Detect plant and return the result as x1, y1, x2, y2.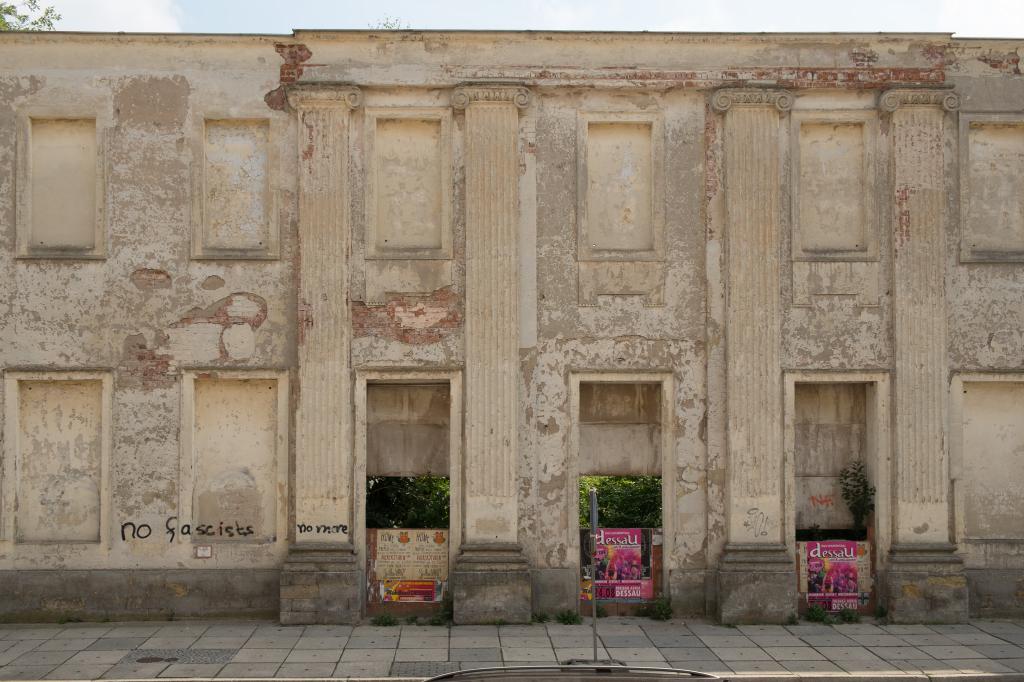
871, 603, 892, 629.
